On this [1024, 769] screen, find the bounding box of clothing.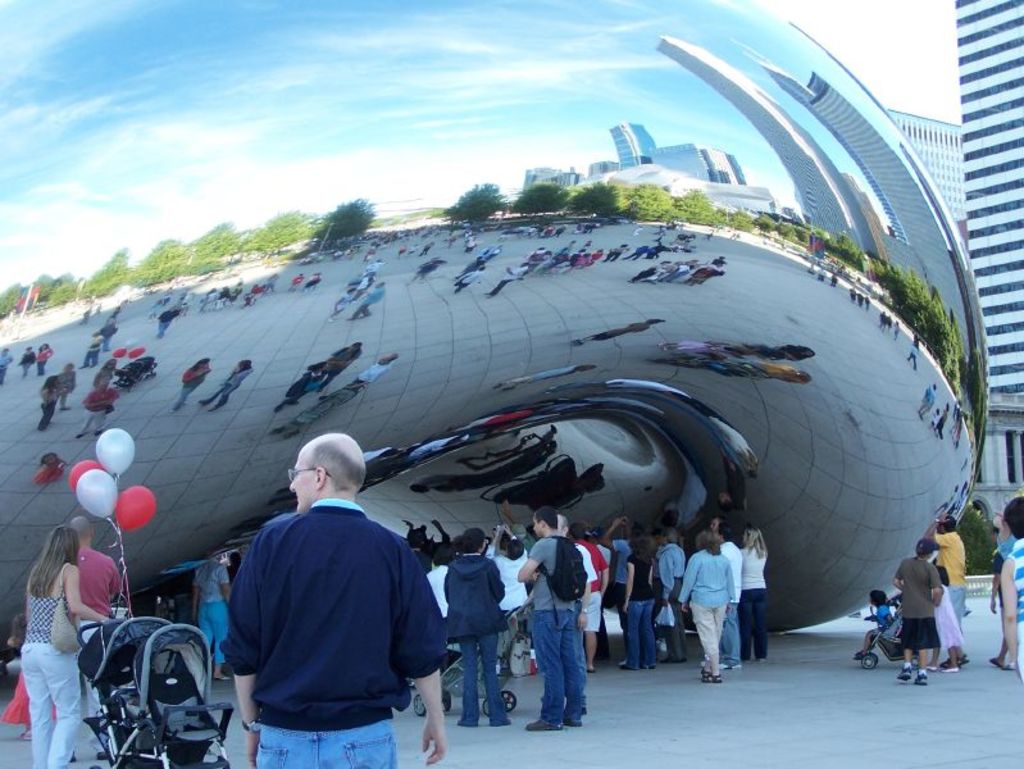
Bounding box: pyautogui.locateOnScreen(720, 545, 743, 672).
